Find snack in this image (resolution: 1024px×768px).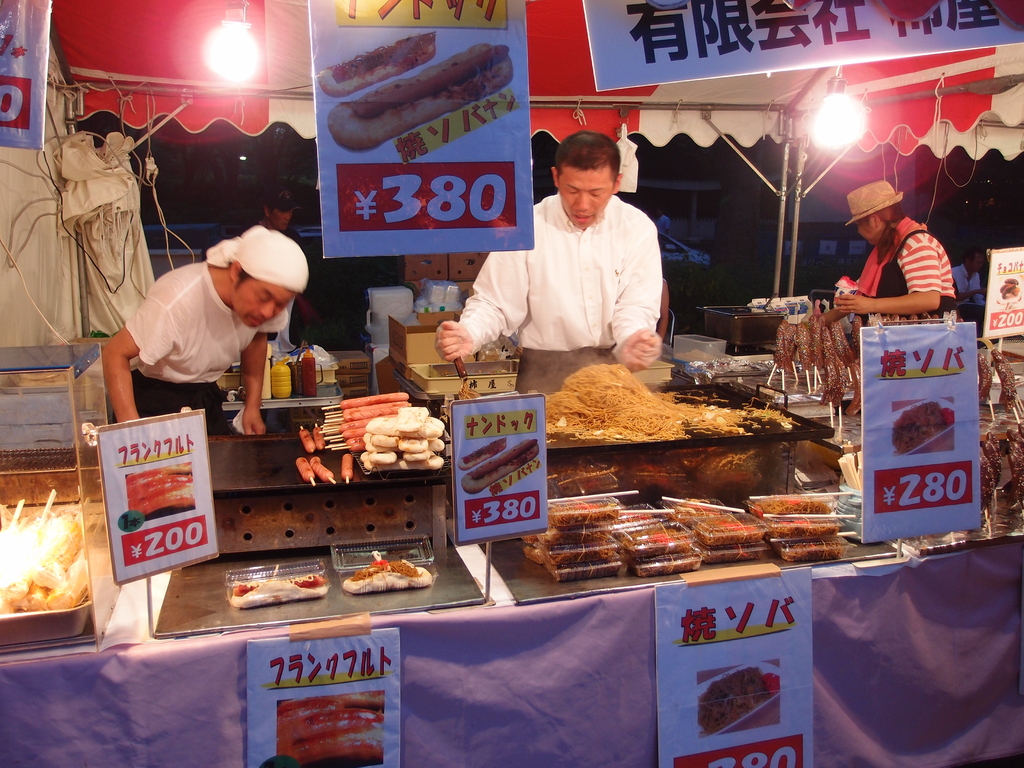
detection(977, 353, 989, 400).
